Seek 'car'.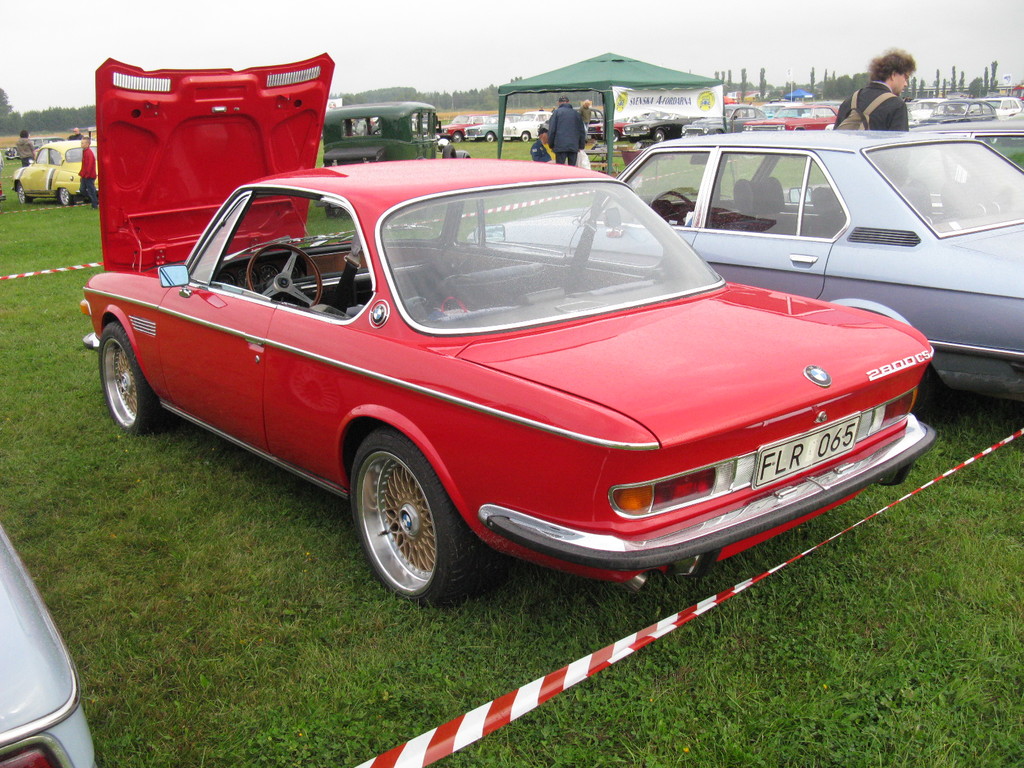
(13,143,97,207).
